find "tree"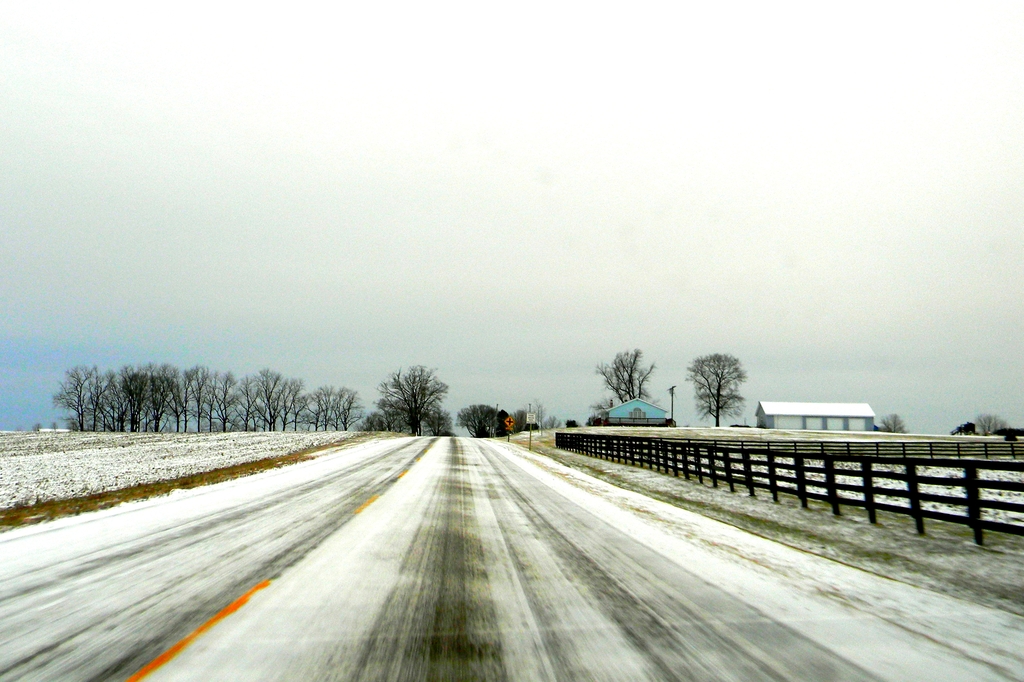
{"x1": 874, "y1": 409, "x2": 904, "y2": 434}
